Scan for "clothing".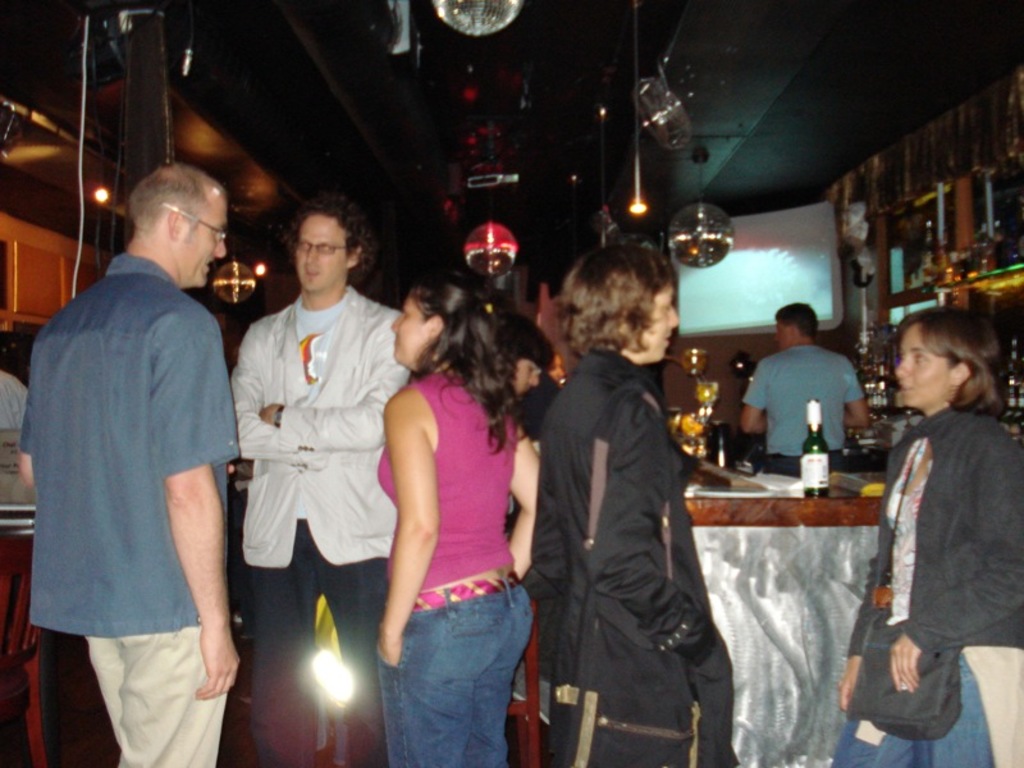
Scan result: pyautogui.locateOnScreen(369, 362, 536, 767).
